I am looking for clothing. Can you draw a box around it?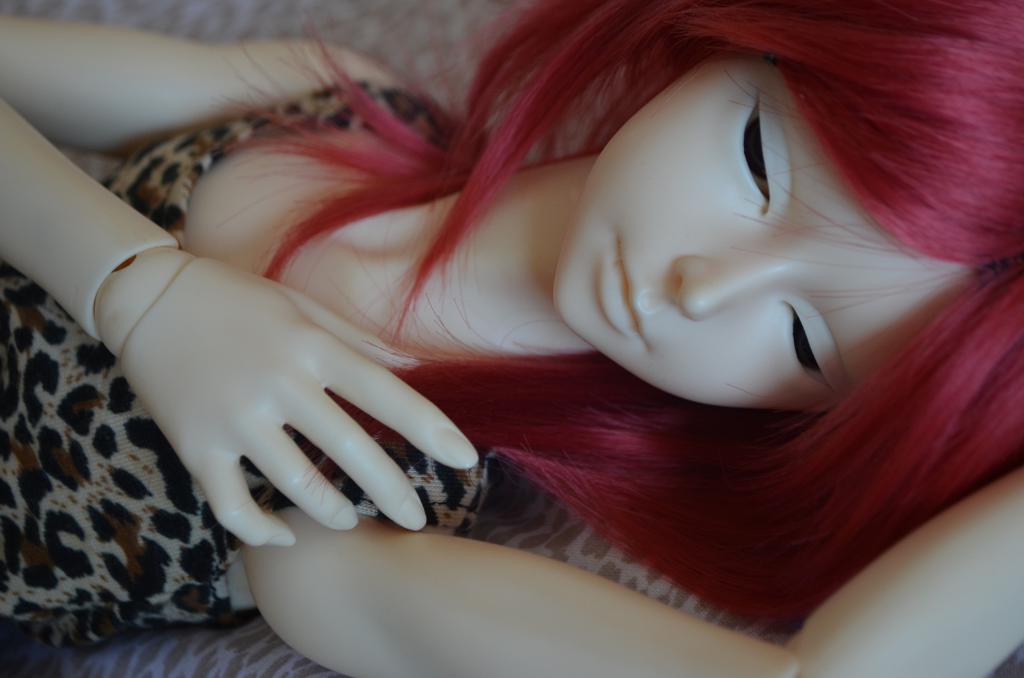
Sure, the bounding box is <box>0,124,486,662</box>.
